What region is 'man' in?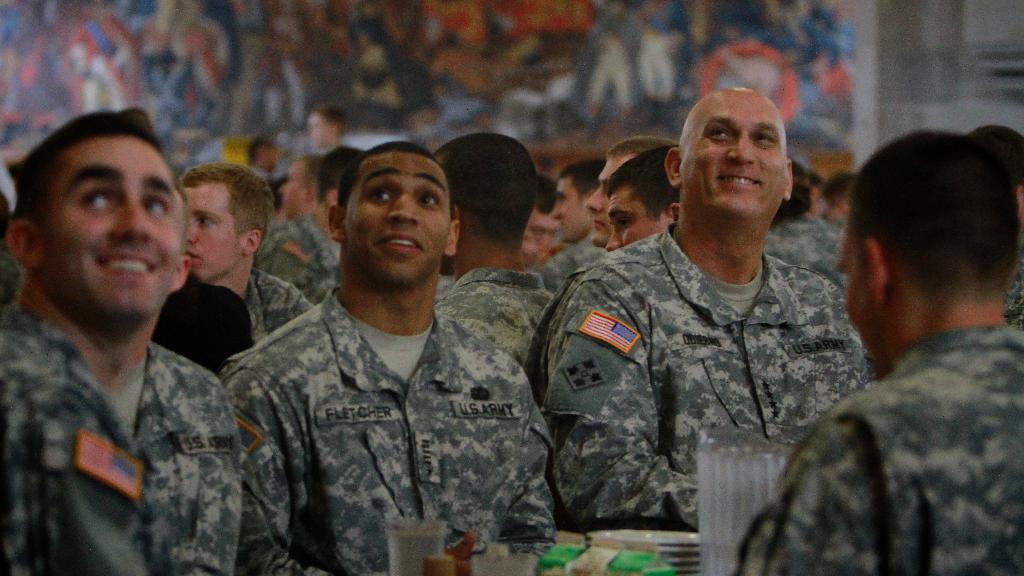
x1=218 y1=143 x2=559 y2=575.
